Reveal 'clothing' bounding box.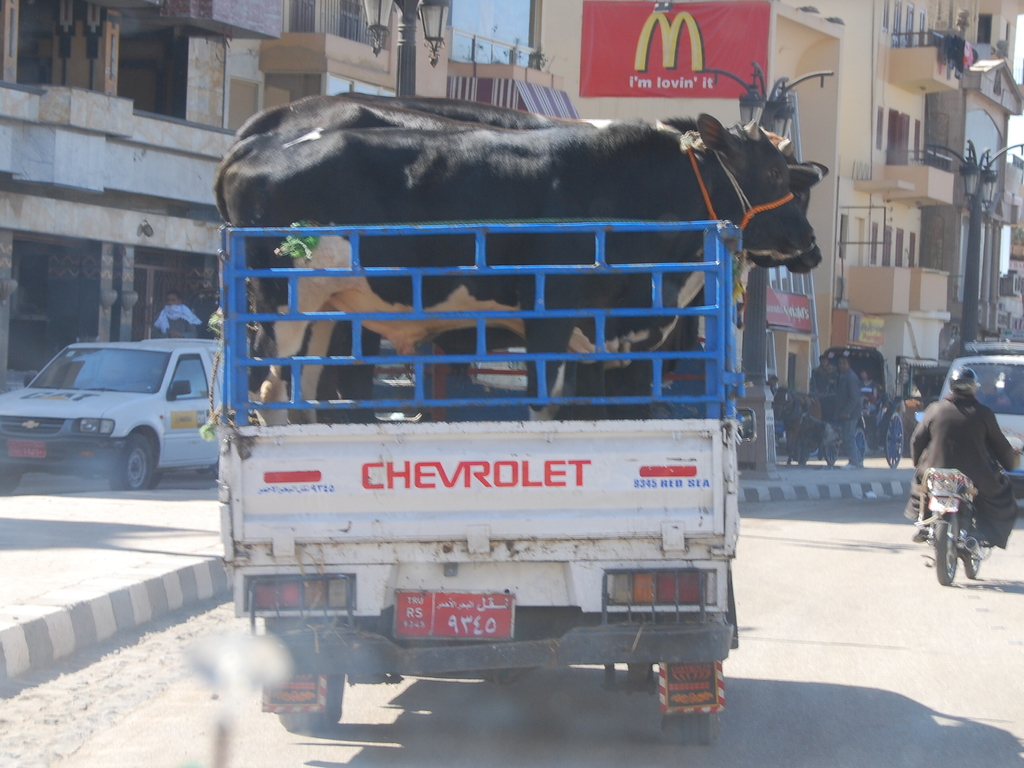
Revealed: (904, 392, 1020, 545).
